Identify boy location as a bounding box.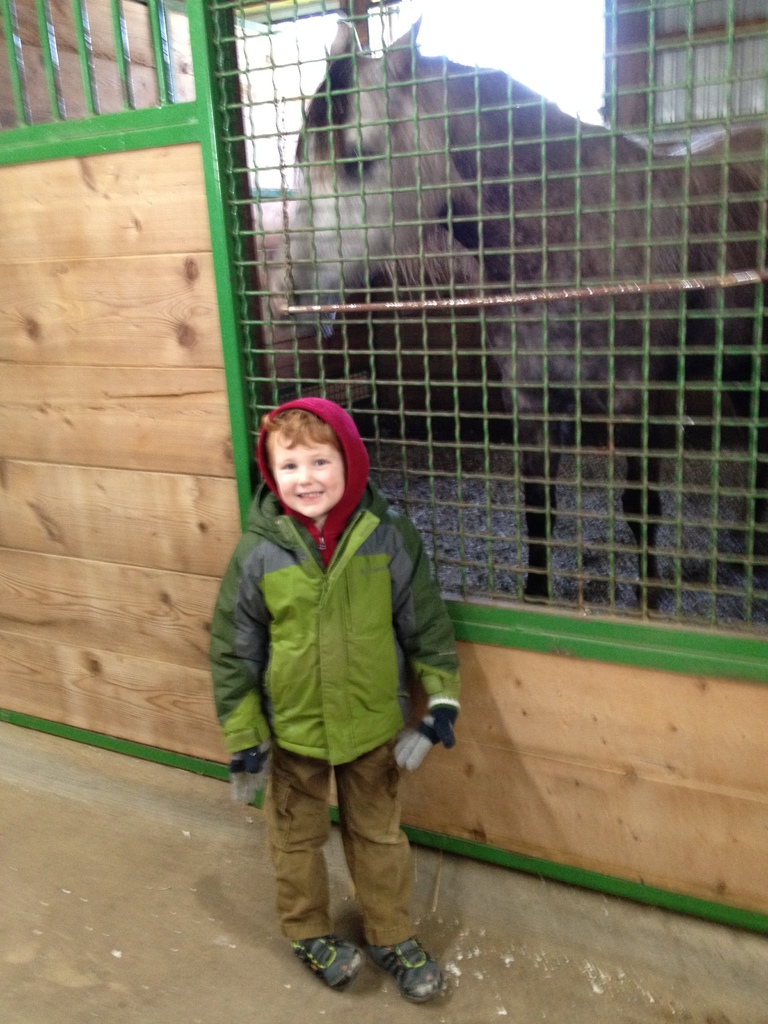
[x1=201, y1=377, x2=484, y2=991].
